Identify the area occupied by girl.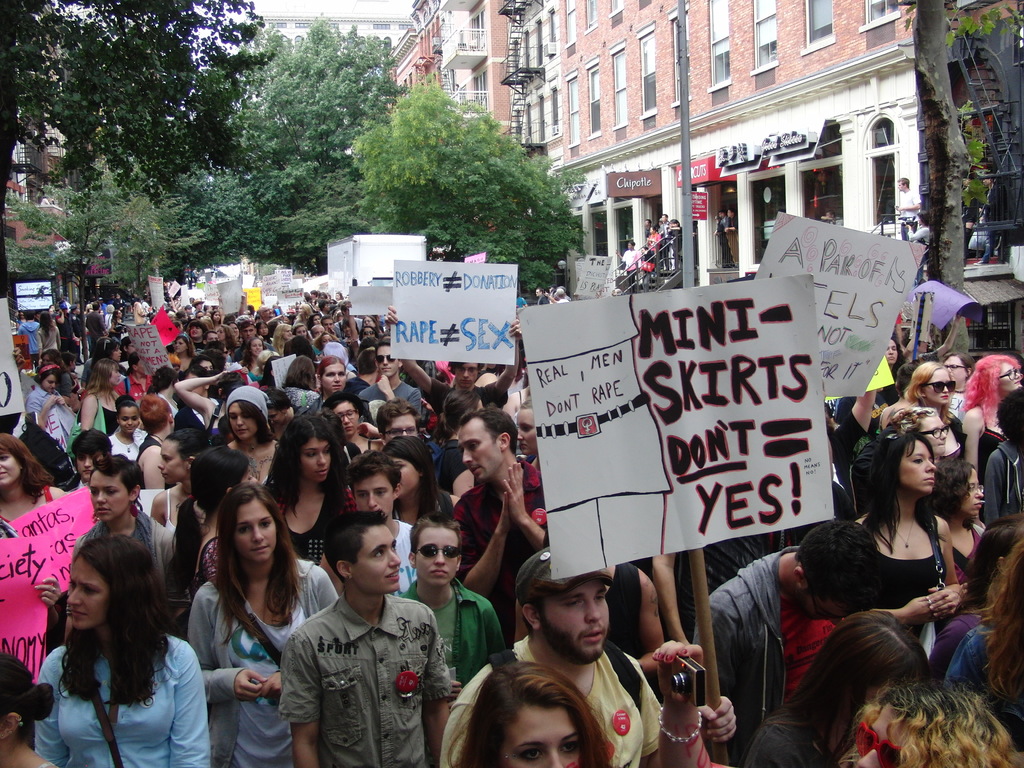
Area: detection(145, 434, 212, 531).
